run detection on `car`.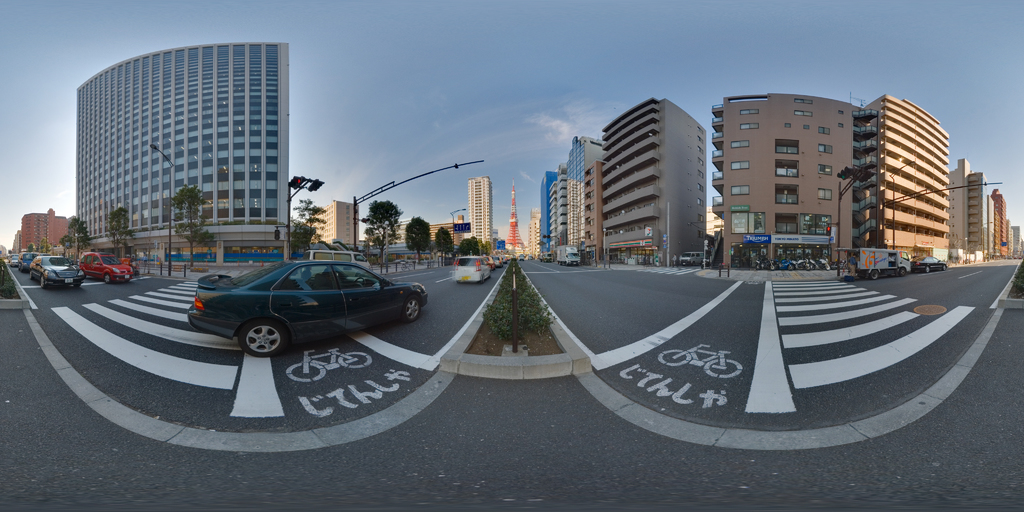
Result: Rect(452, 255, 495, 289).
